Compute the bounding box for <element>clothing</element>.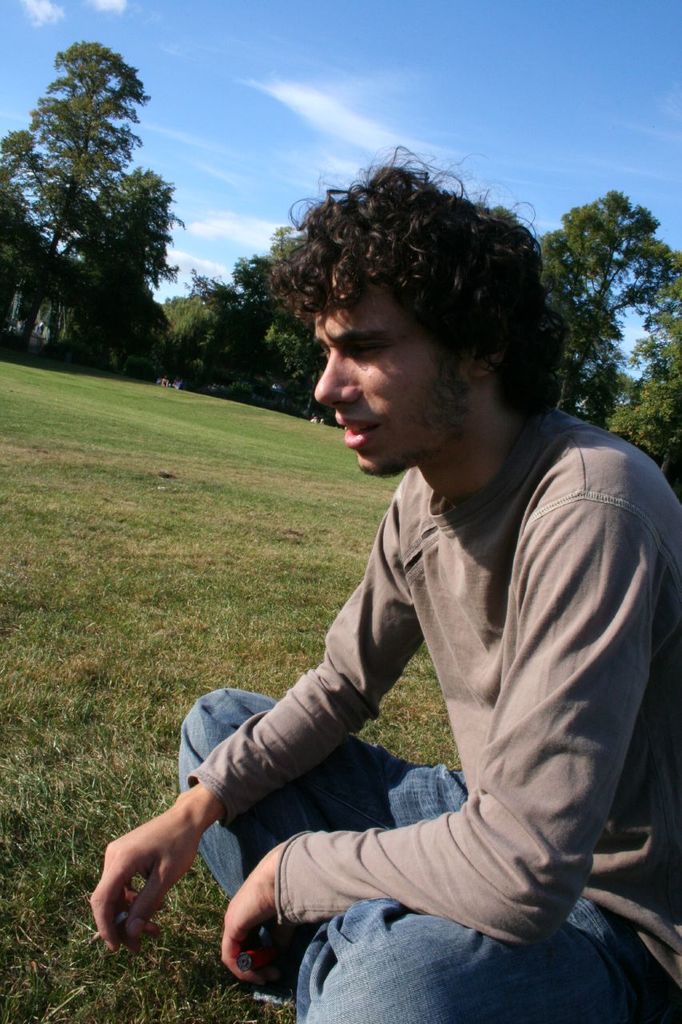
region(273, 354, 665, 1014).
